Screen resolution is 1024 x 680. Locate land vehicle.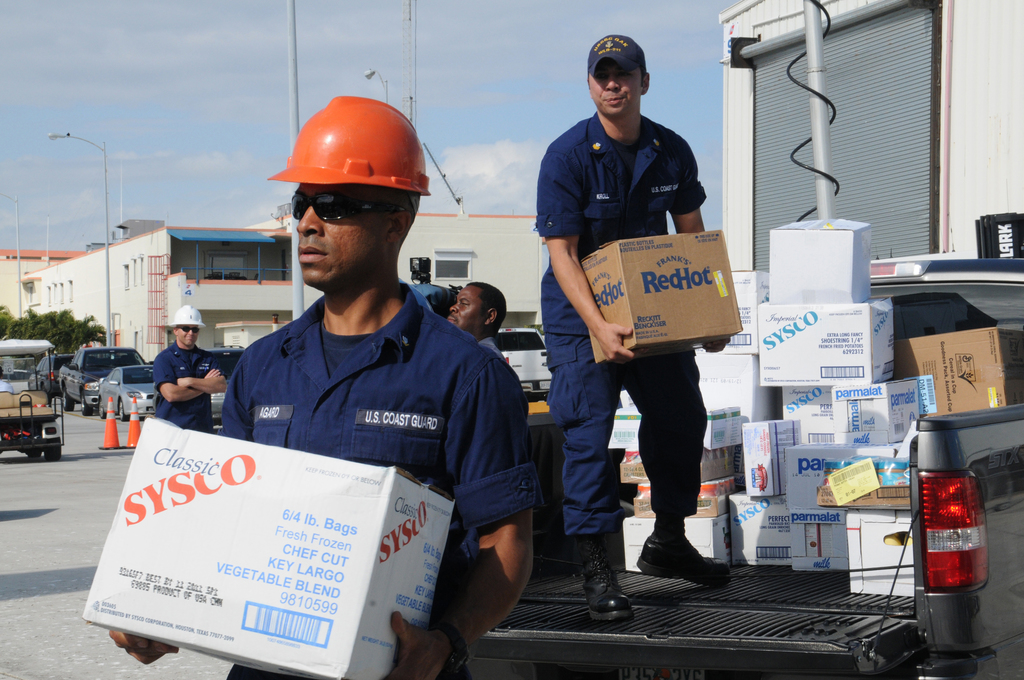
left=25, top=353, right=75, bottom=397.
